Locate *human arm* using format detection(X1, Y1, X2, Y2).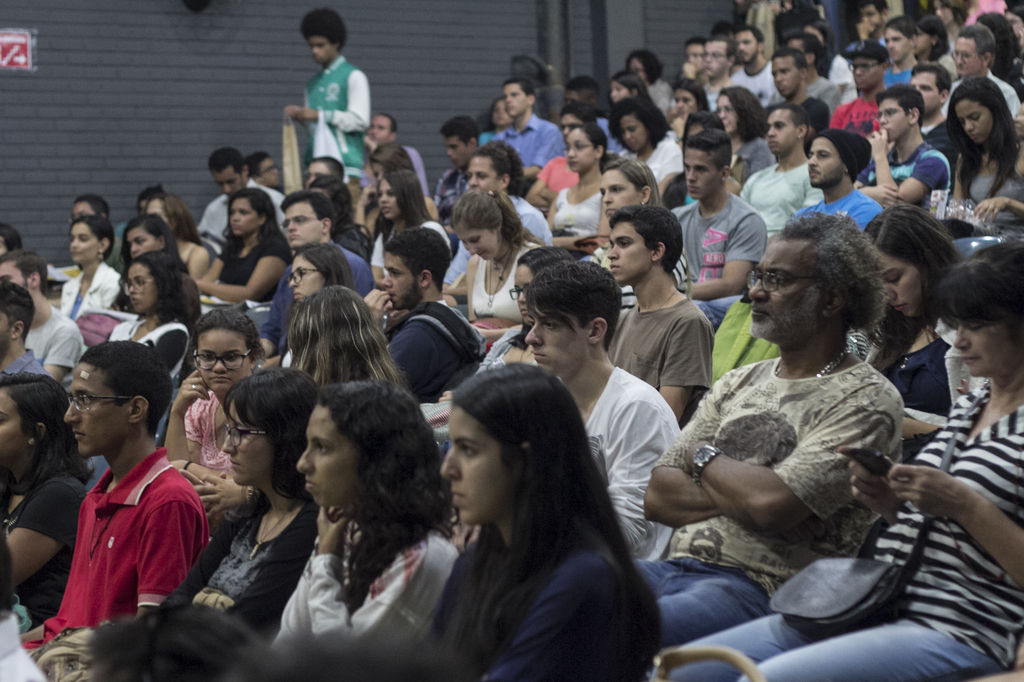
detection(362, 288, 436, 398).
